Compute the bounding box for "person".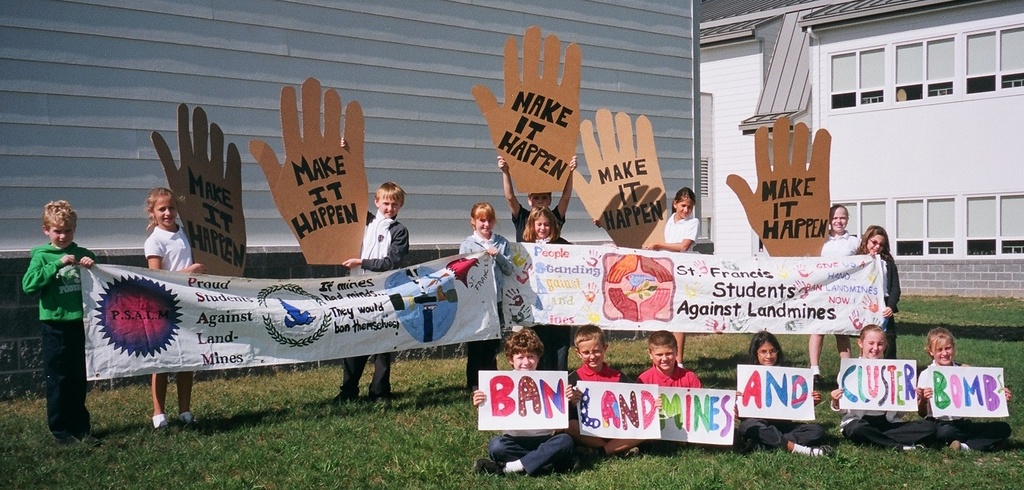
pyautogui.locateOnScreen(458, 198, 513, 395).
